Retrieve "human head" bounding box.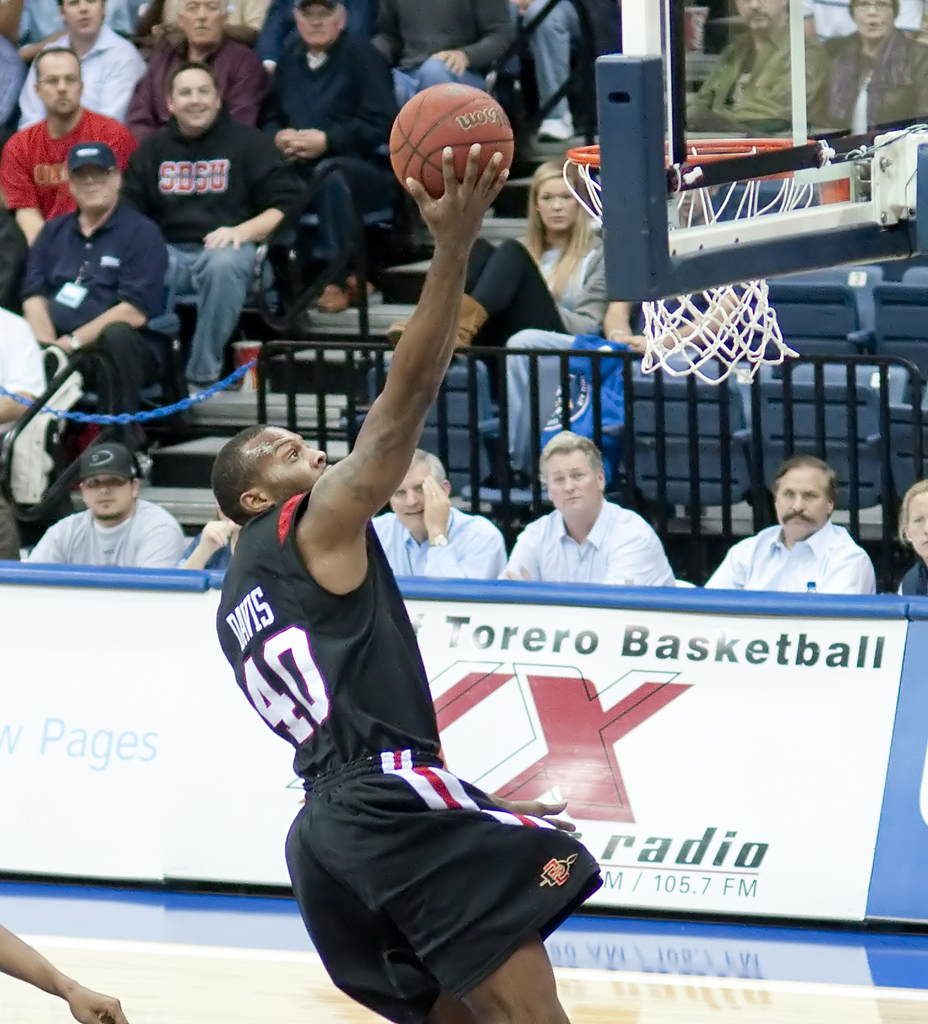
Bounding box: x1=287 y1=0 x2=354 y2=49.
